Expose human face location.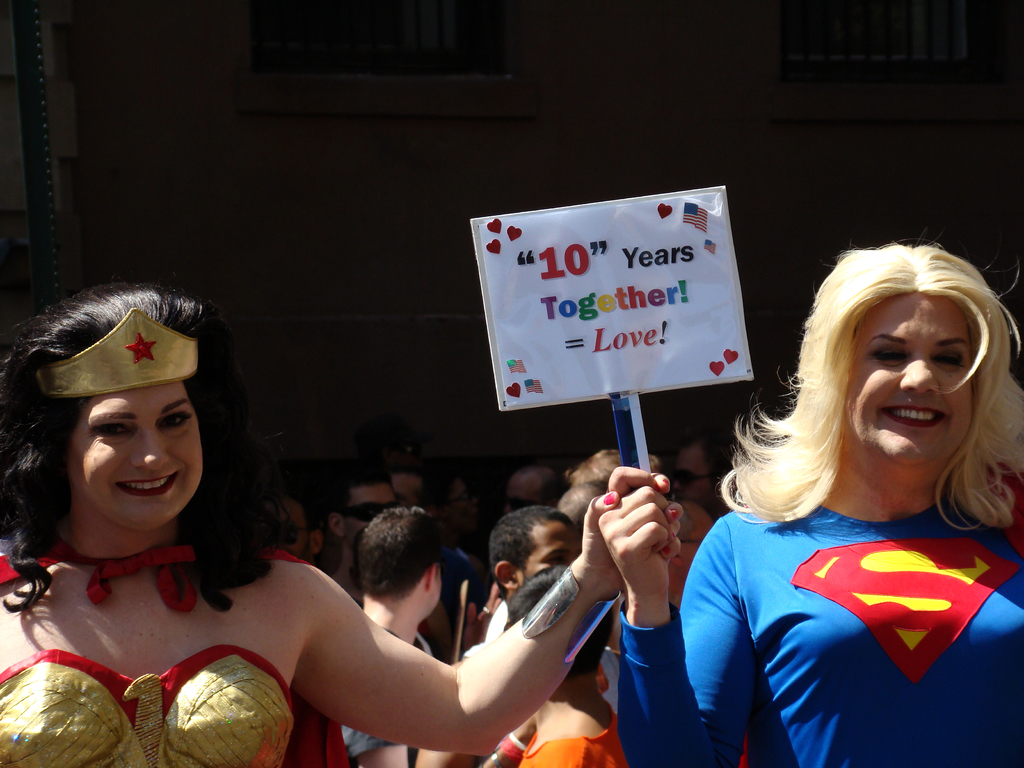
Exposed at [x1=65, y1=385, x2=204, y2=528].
